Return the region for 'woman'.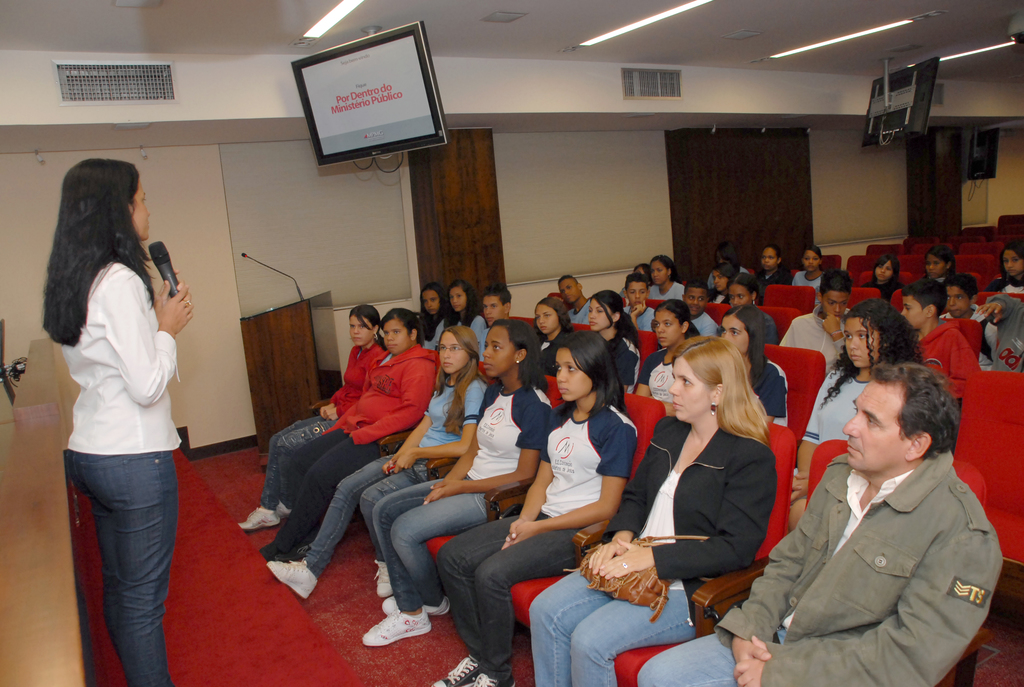
box(977, 240, 1023, 294).
